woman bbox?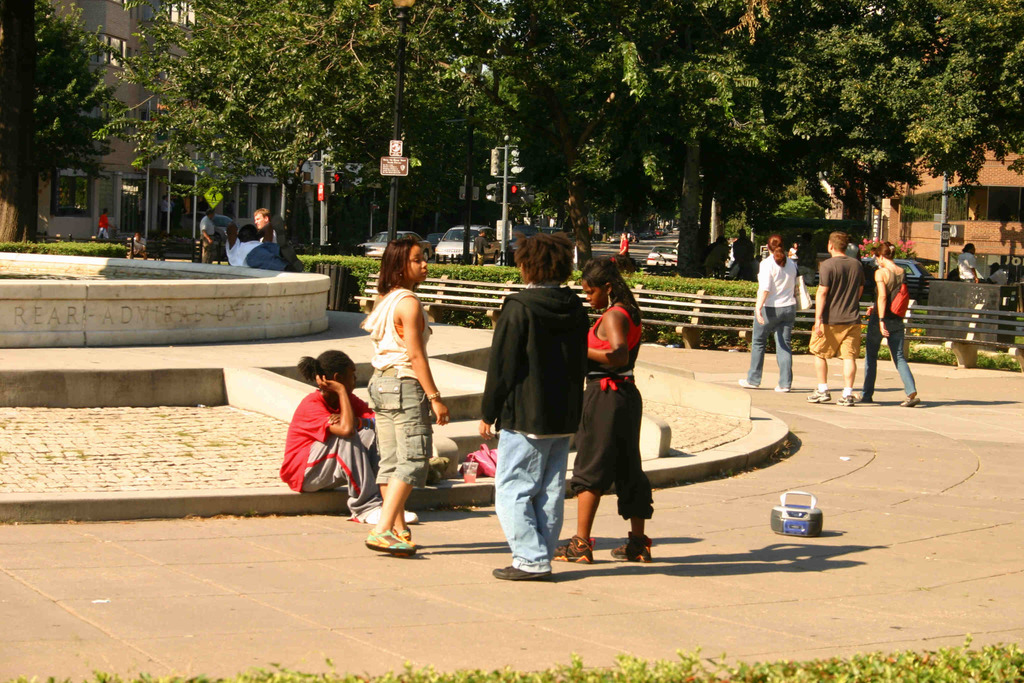
364/238/449/555
